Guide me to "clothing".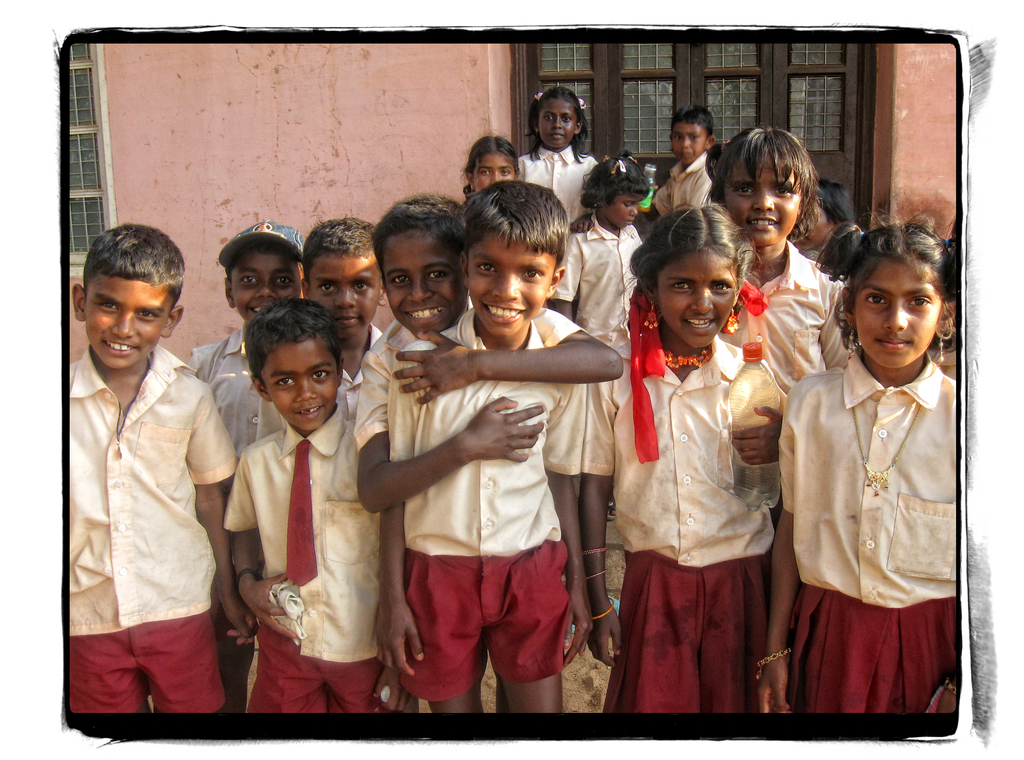
Guidance: region(406, 548, 569, 678).
